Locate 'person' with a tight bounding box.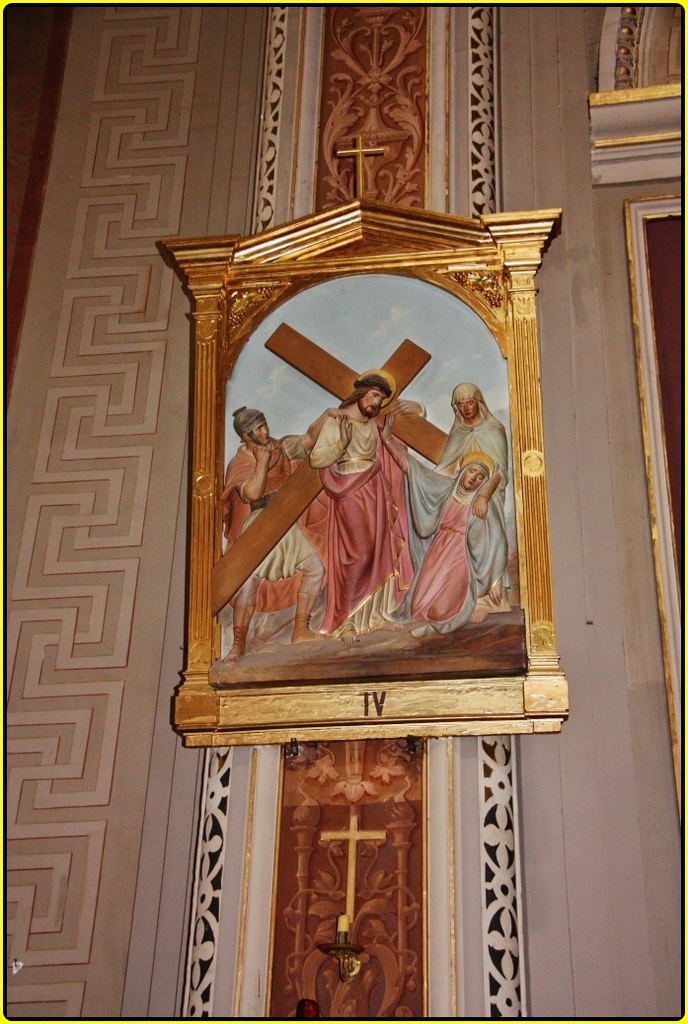
bbox=(215, 408, 322, 666).
